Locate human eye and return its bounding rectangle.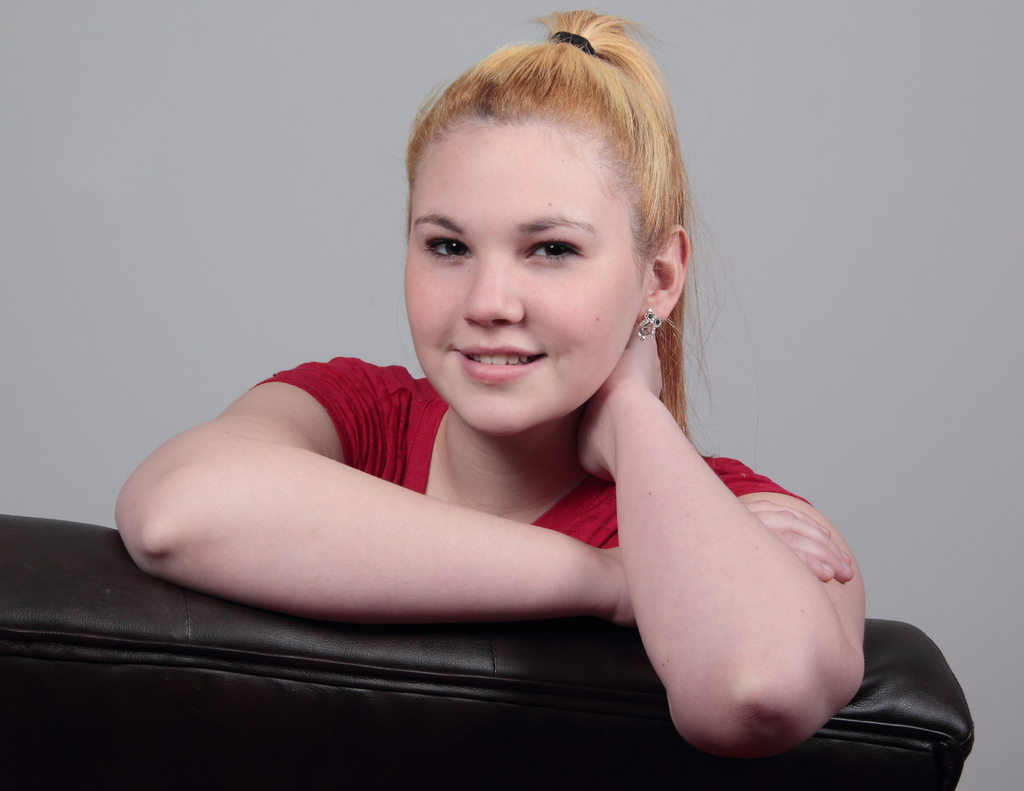
x1=518, y1=230, x2=593, y2=273.
